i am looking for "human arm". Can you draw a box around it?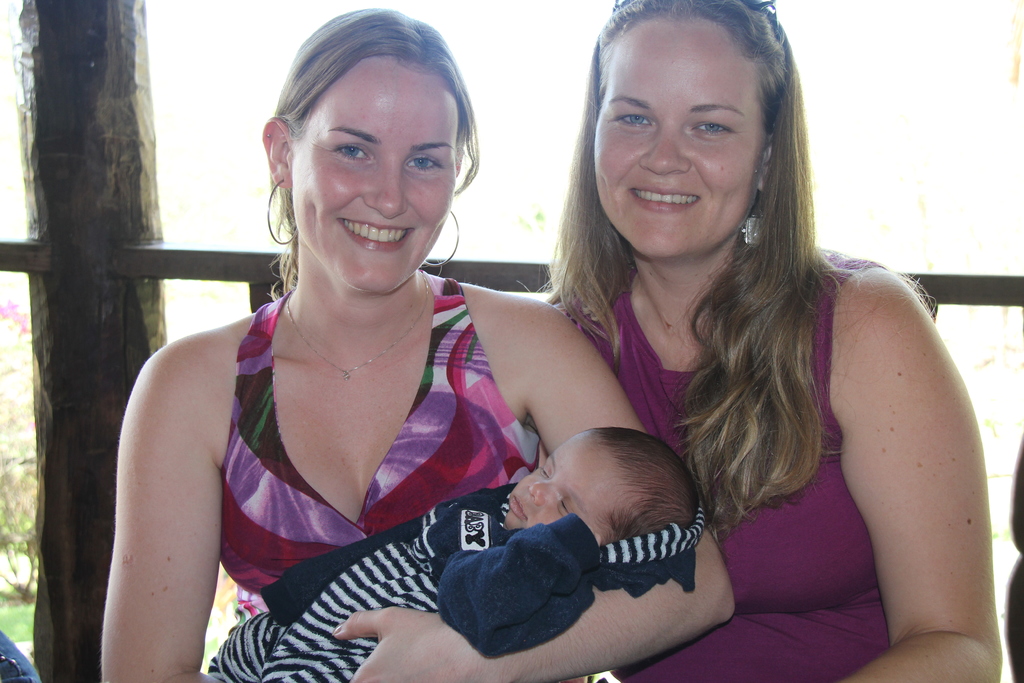
Sure, the bounding box is x1=826, y1=276, x2=985, y2=660.
